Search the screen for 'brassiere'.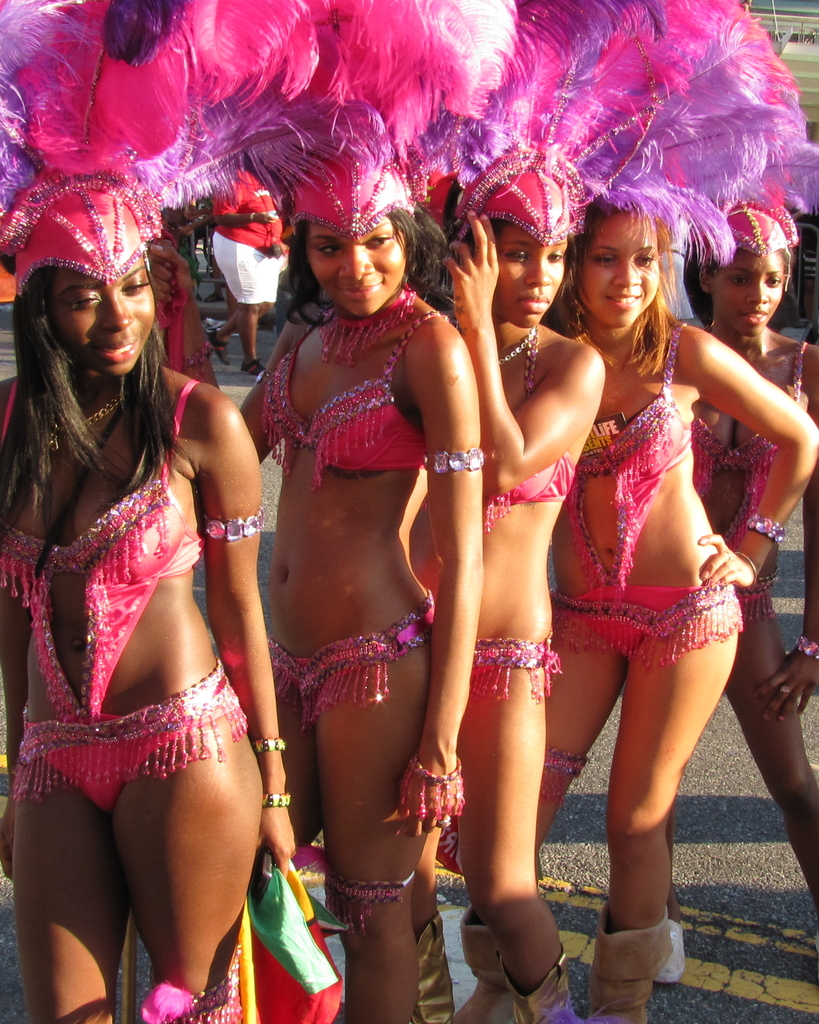
Found at 700, 307, 818, 563.
